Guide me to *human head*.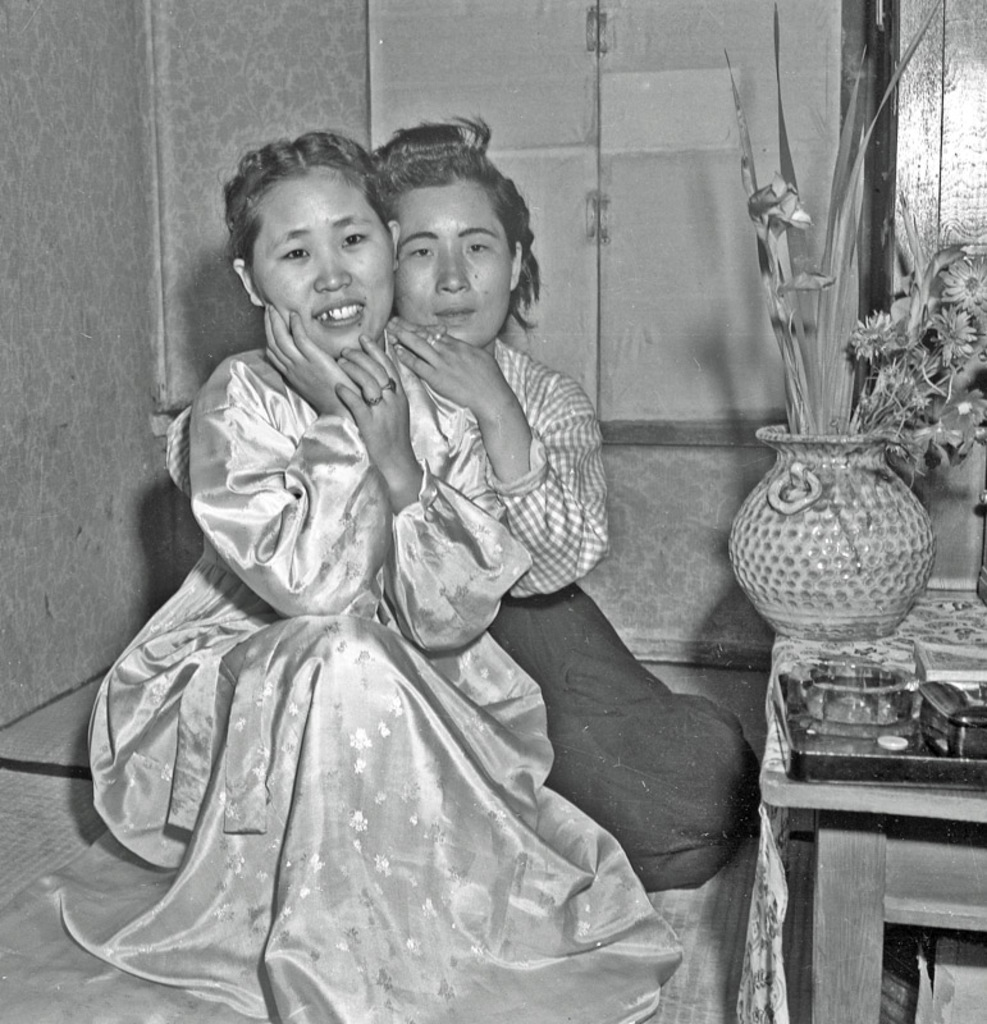
Guidance: l=378, t=159, r=535, b=361.
